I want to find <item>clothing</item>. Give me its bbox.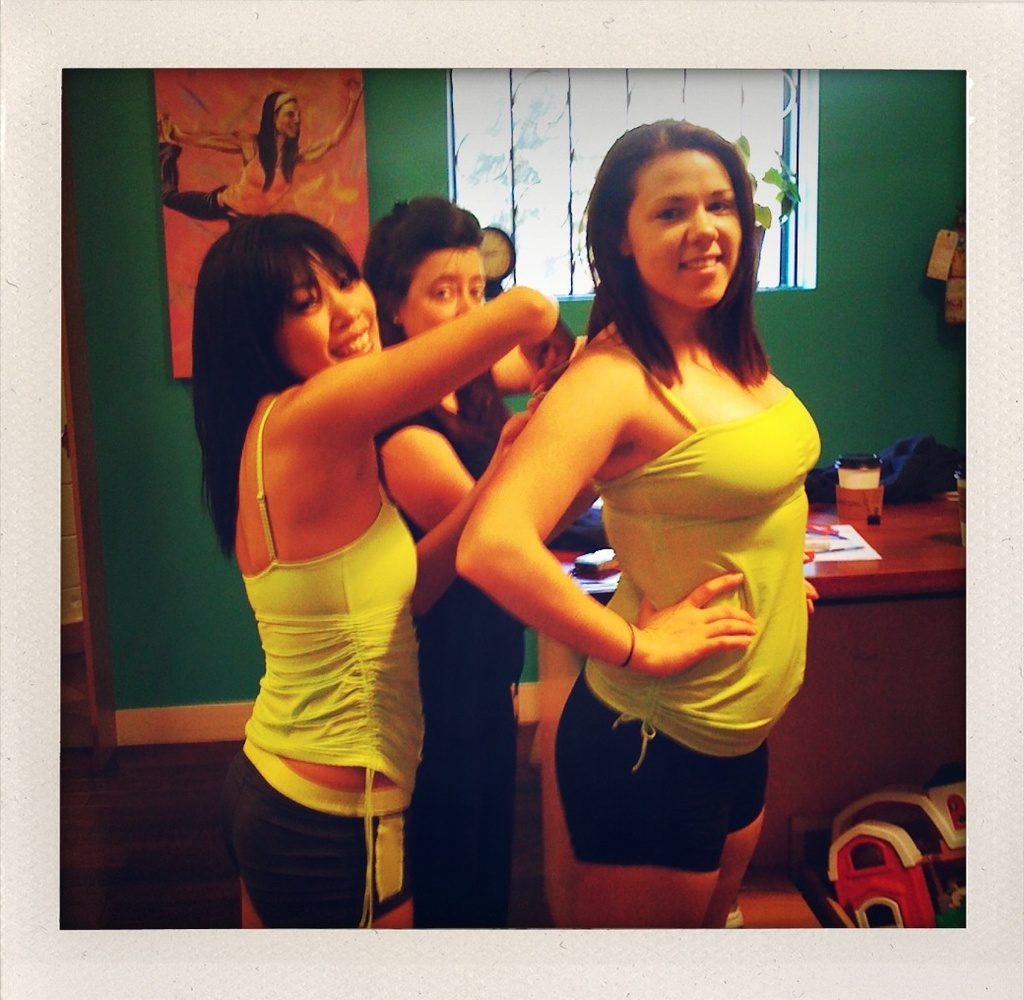
390/362/538/925.
